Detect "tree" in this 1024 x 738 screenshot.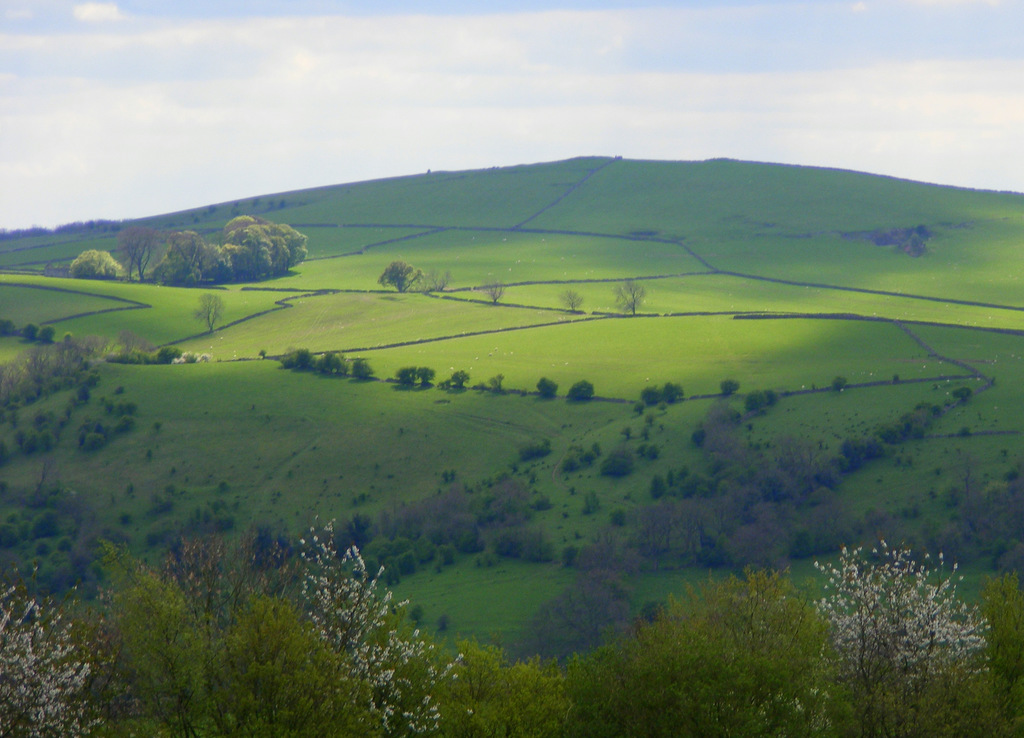
Detection: 351, 357, 374, 376.
